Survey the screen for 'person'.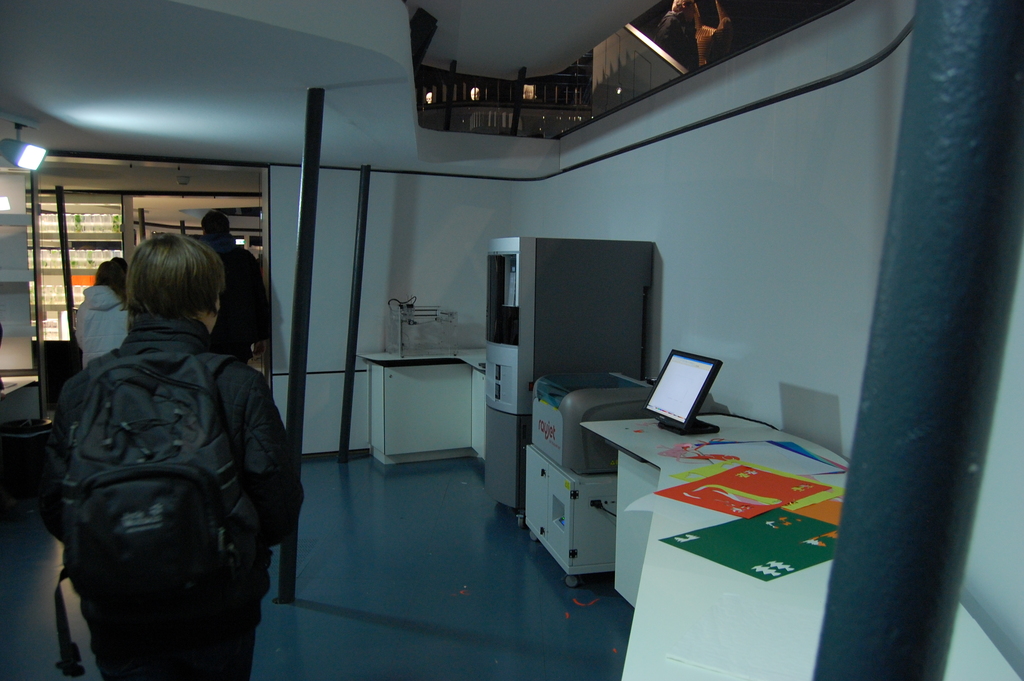
Survey found: <bbox>41, 229, 305, 680</bbox>.
